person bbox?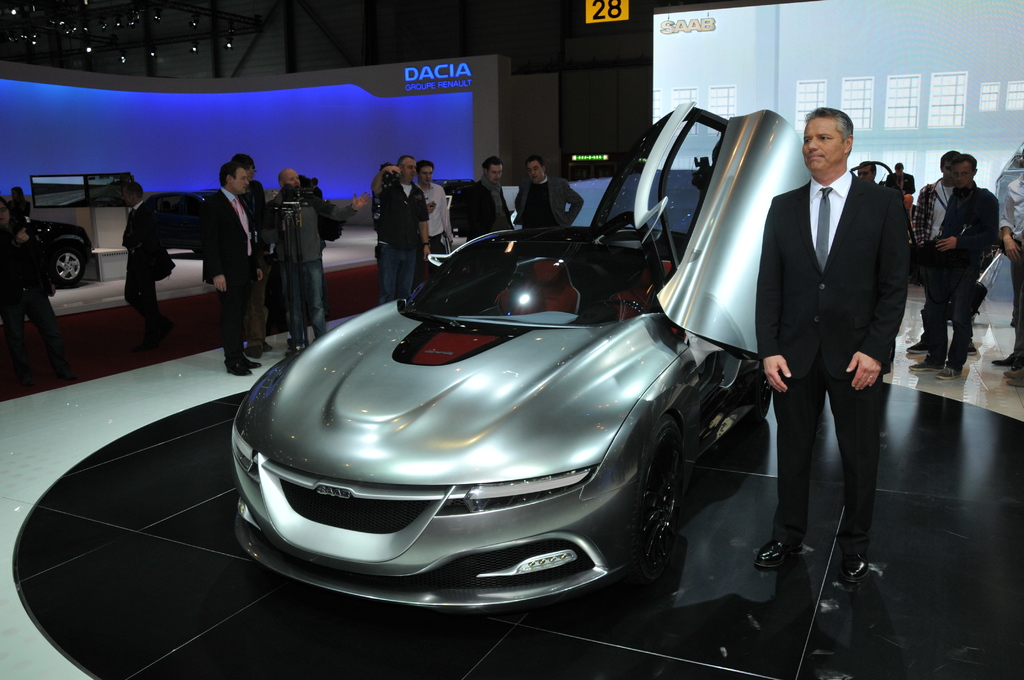
locate(906, 148, 961, 354)
